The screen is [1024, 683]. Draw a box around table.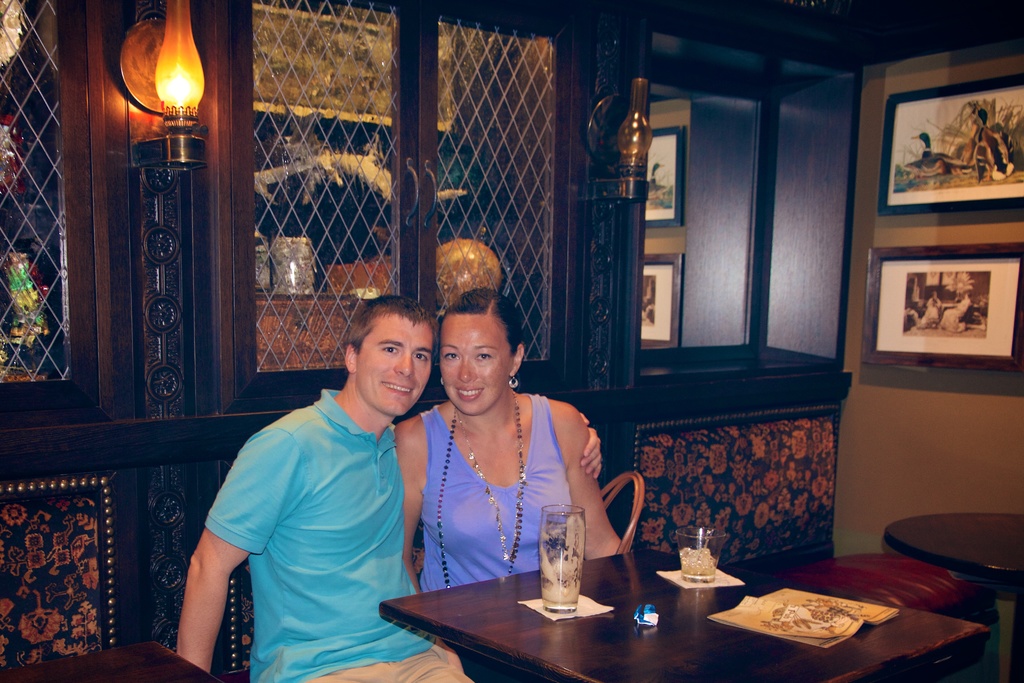
pyautogui.locateOnScreen(443, 522, 991, 682).
